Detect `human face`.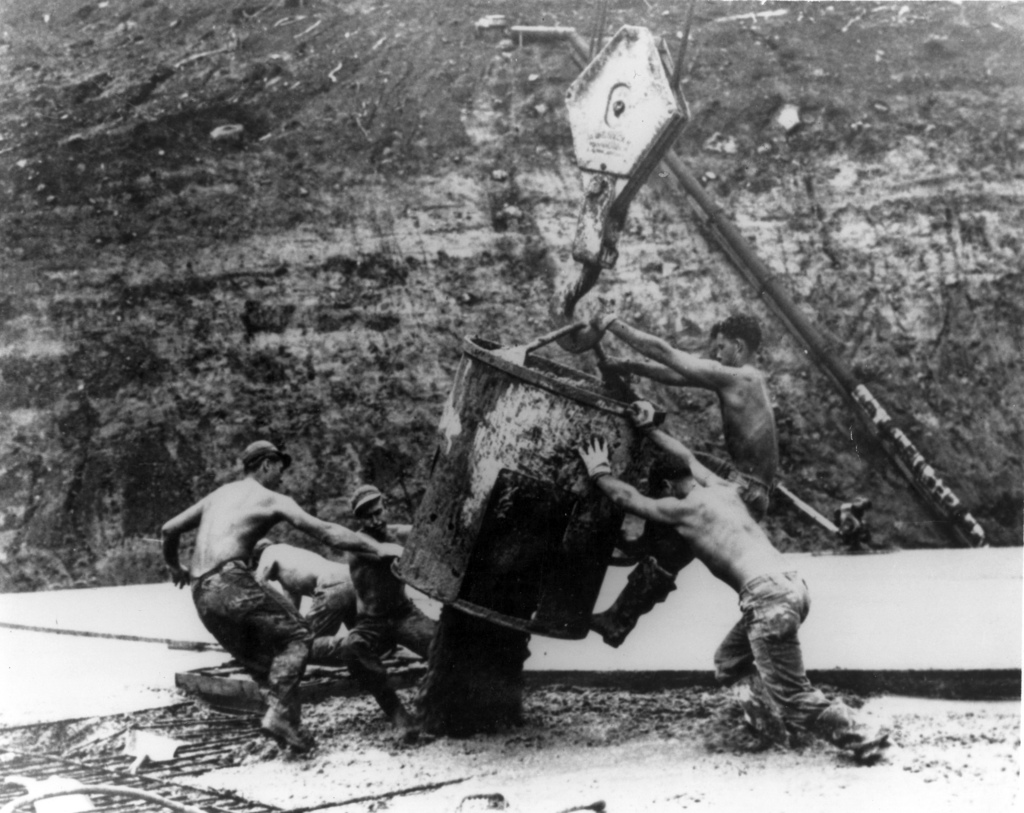
Detected at <bbox>266, 462, 285, 486</bbox>.
